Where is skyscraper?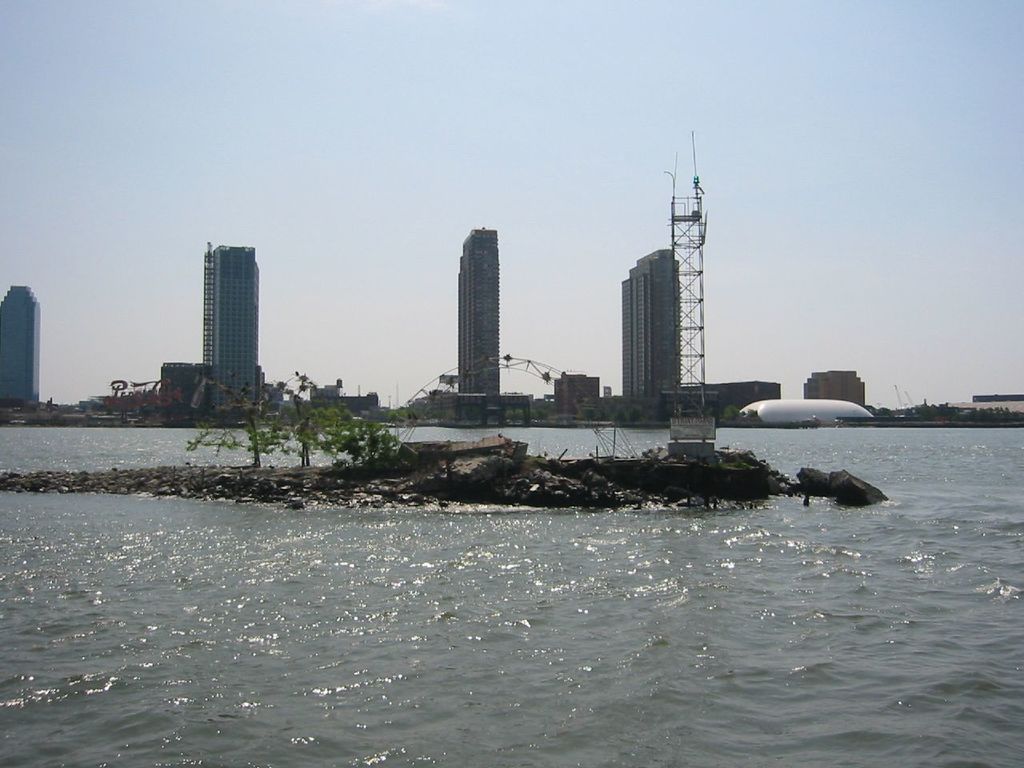
Rect(456, 227, 500, 391).
